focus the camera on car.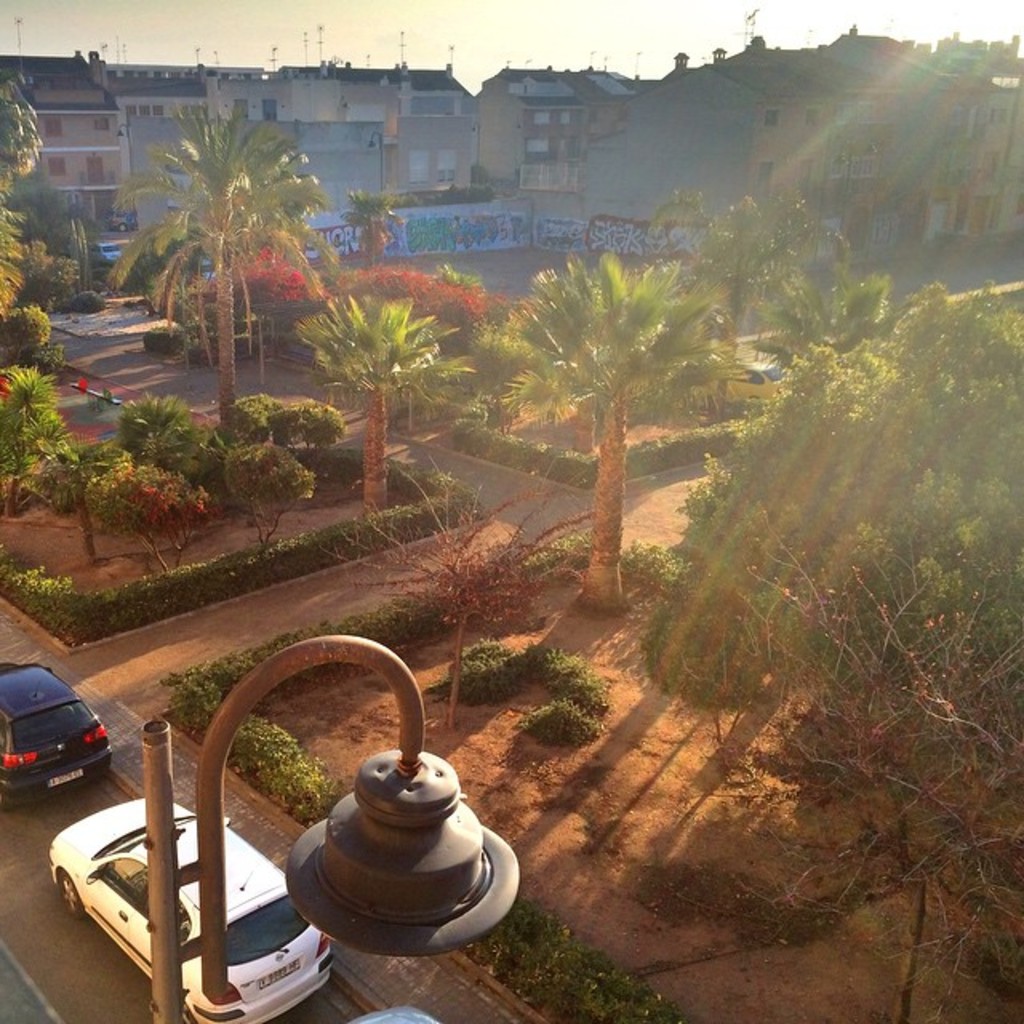
Focus region: bbox=[355, 1000, 470, 1022].
